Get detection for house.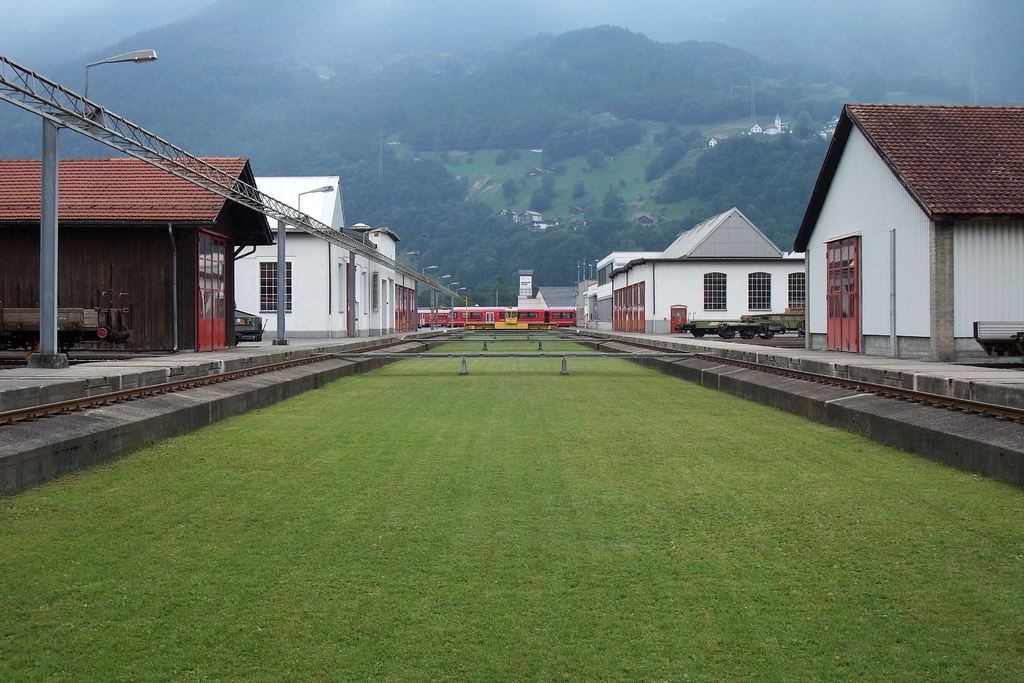
Detection: {"left": 508, "top": 269, "right": 570, "bottom": 314}.
